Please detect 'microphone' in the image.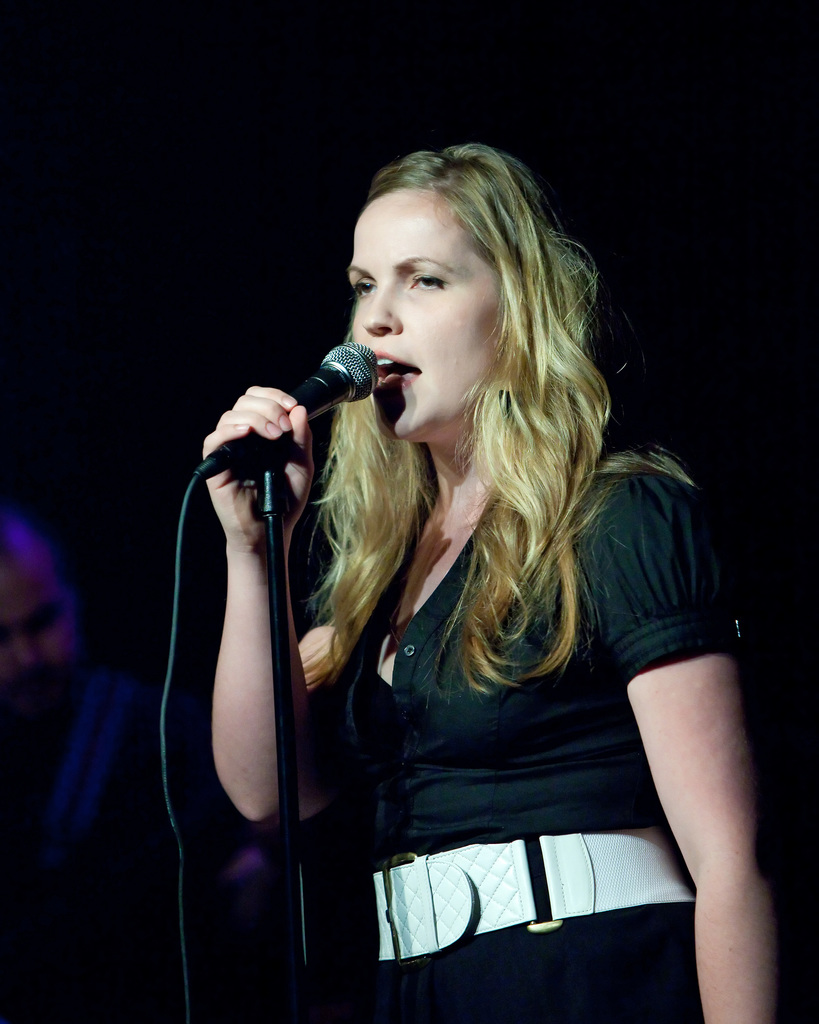
detection(172, 357, 385, 504).
